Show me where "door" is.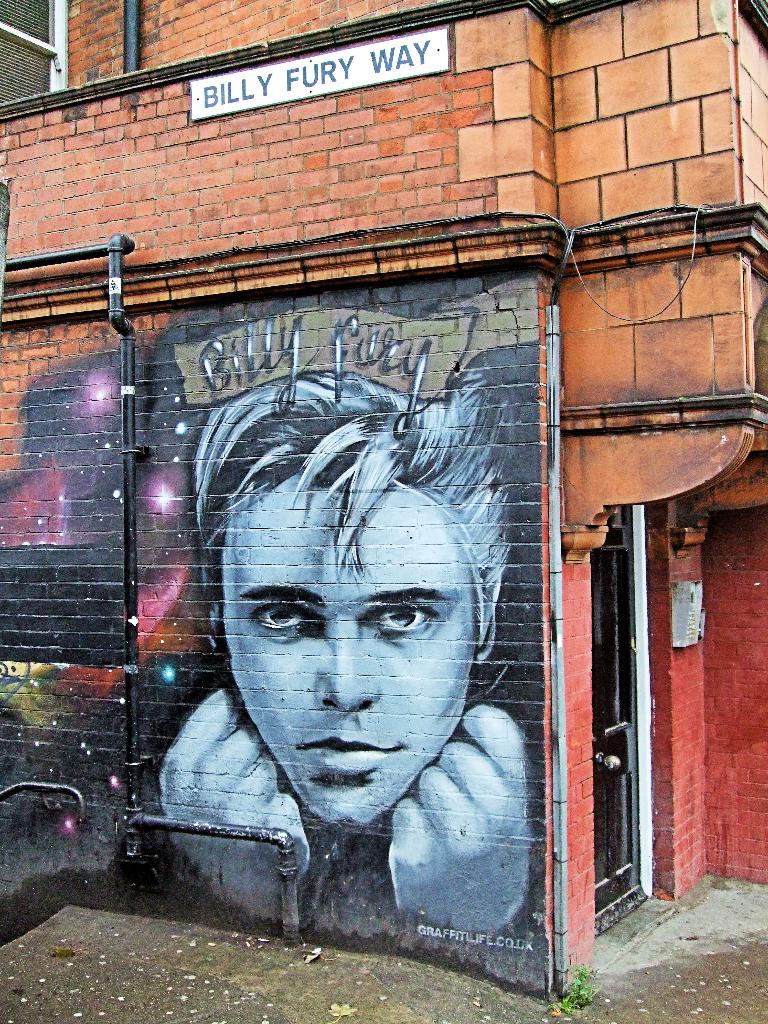
"door" is at <box>577,500,651,928</box>.
